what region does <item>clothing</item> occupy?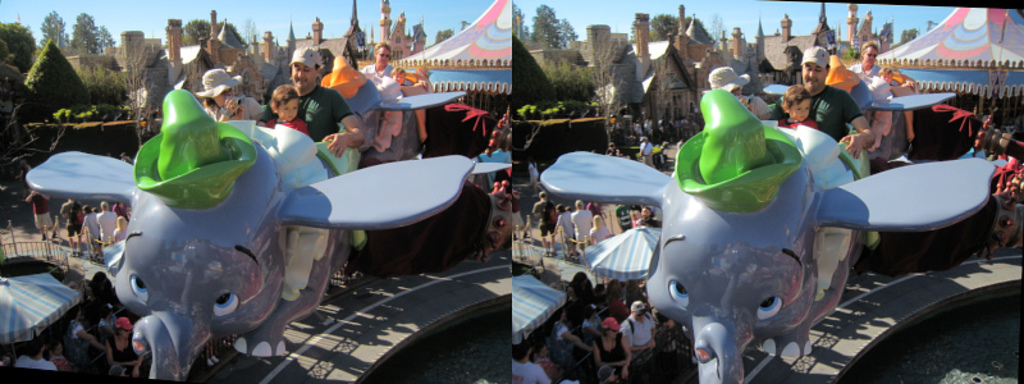
{"left": 109, "top": 335, "right": 141, "bottom": 383}.
